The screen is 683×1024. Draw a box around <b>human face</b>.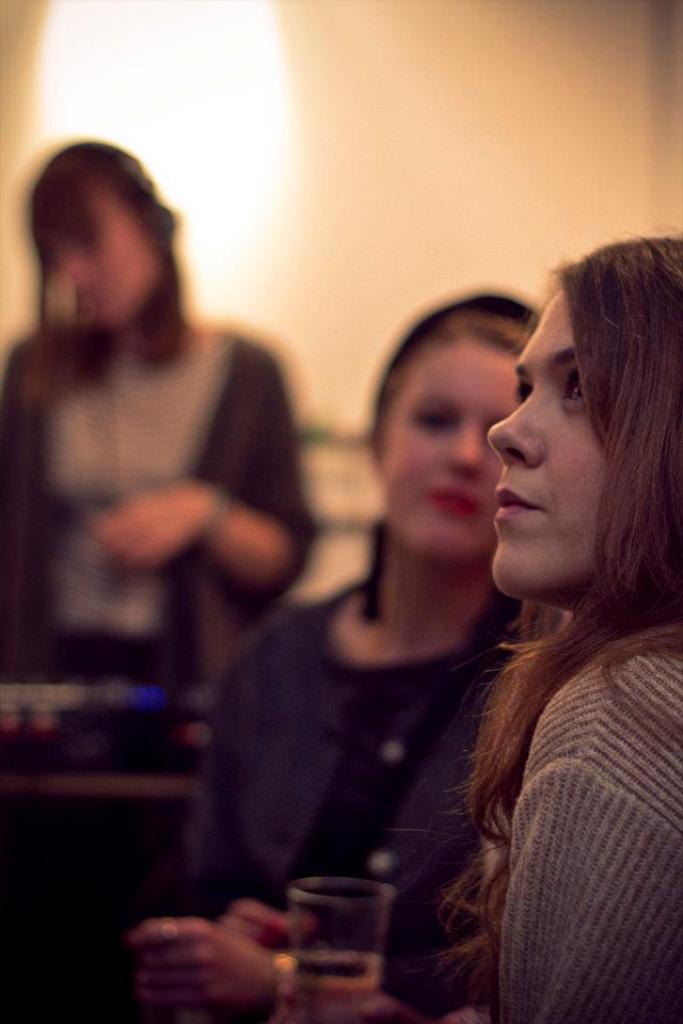
x1=382, y1=338, x2=526, y2=549.
